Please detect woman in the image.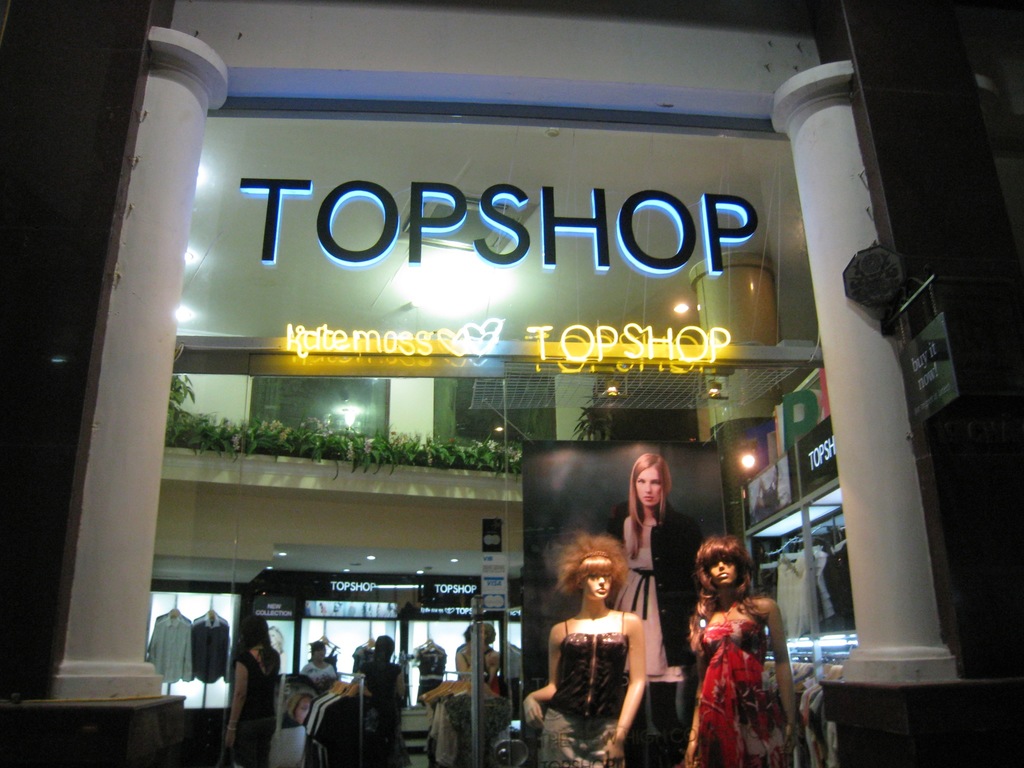
<bbox>686, 529, 785, 764</bbox>.
